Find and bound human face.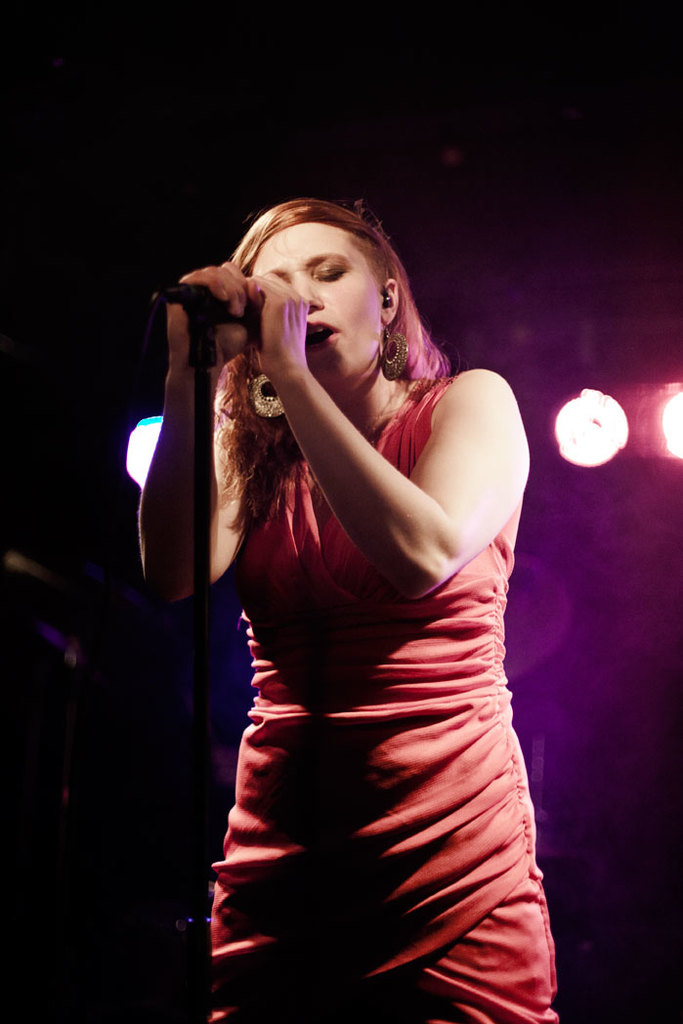
Bound: bbox=(243, 213, 383, 386).
